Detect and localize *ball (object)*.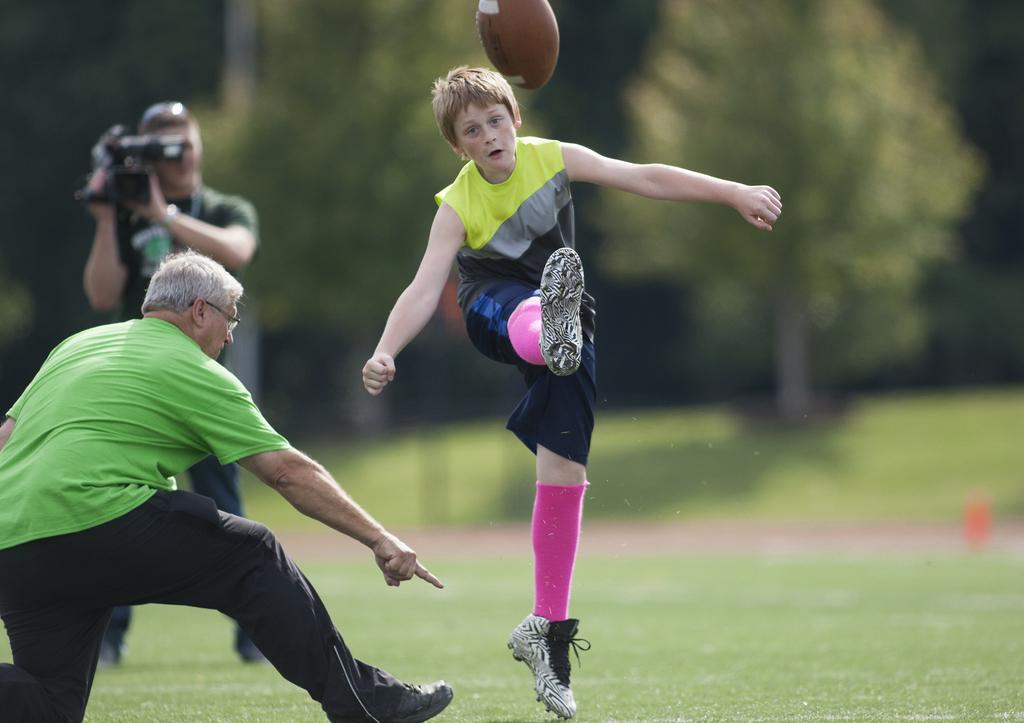
Localized at 474 0 562 92.
